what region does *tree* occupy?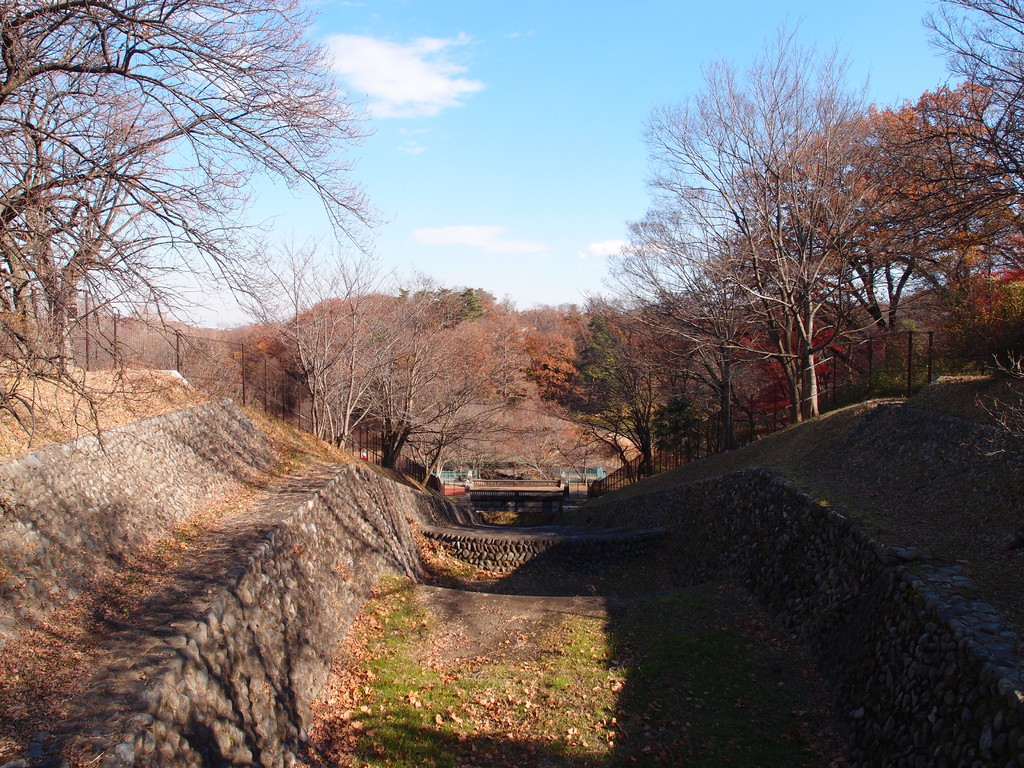
<region>0, 0, 303, 419</region>.
